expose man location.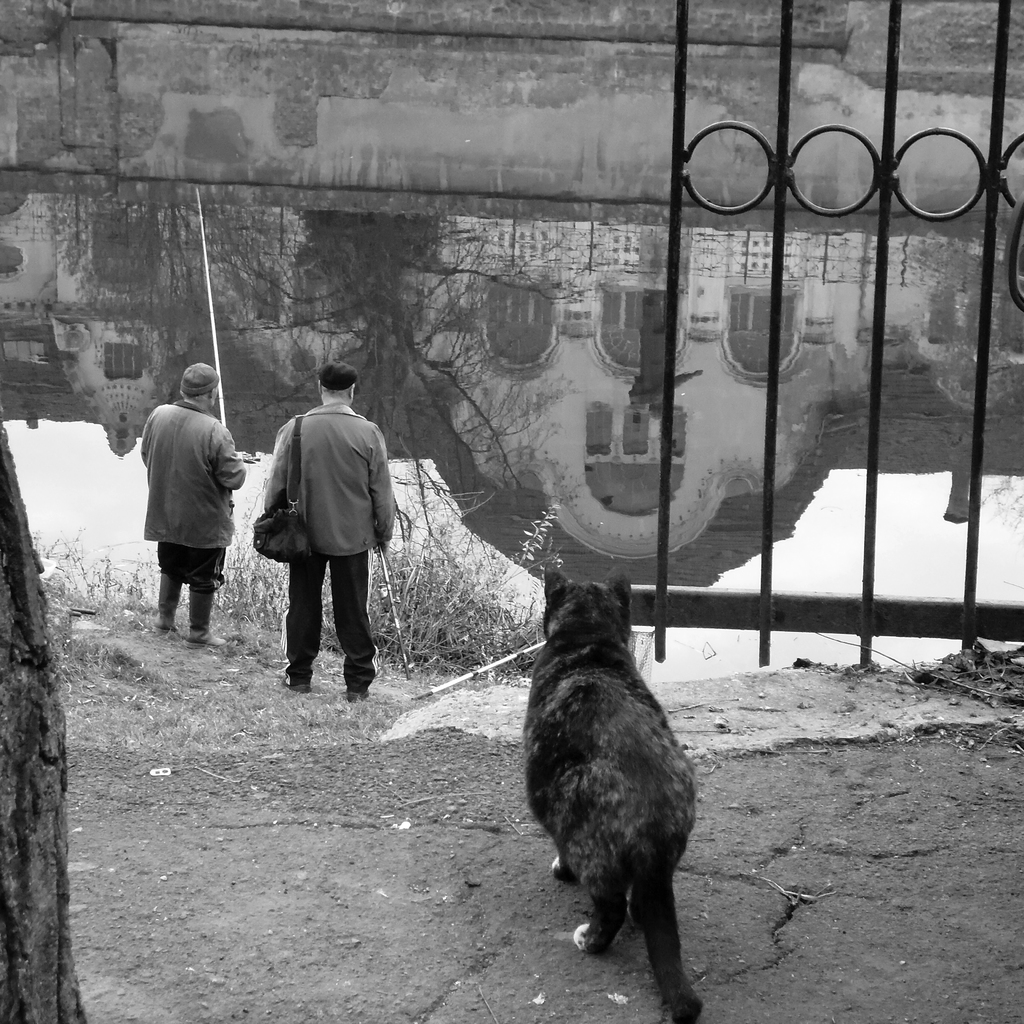
Exposed at bbox(135, 360, 243, 645).
